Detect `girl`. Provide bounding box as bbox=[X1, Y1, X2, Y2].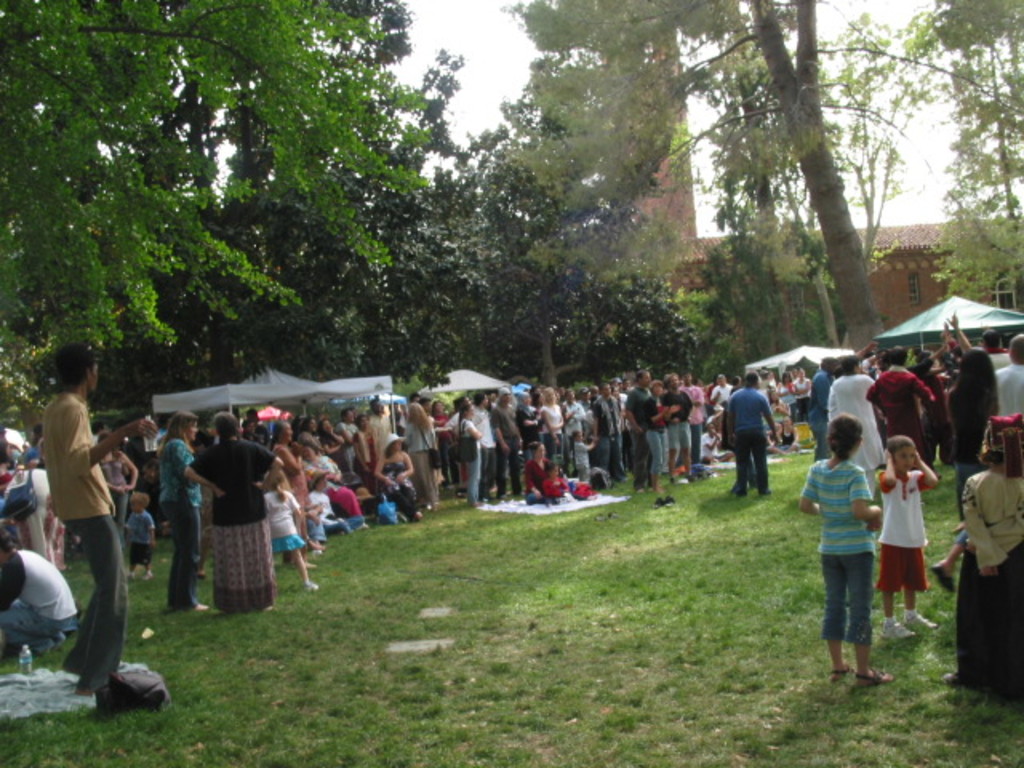
bbox=[960, 414, 1022, 693].
